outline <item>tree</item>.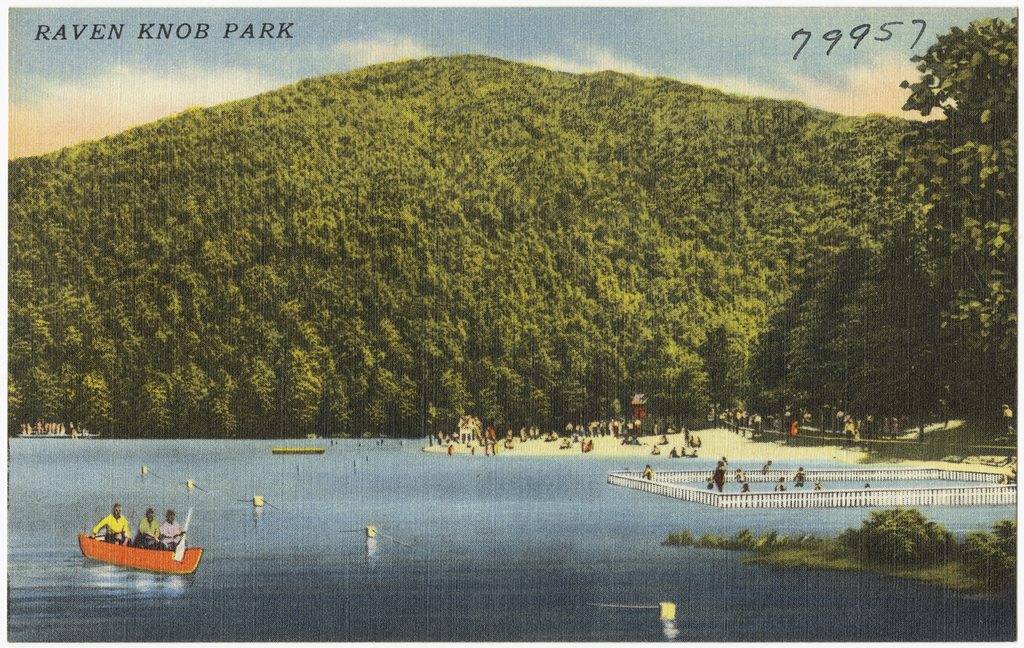
Outline: <region>899, 14, 1023, 404</region>.
